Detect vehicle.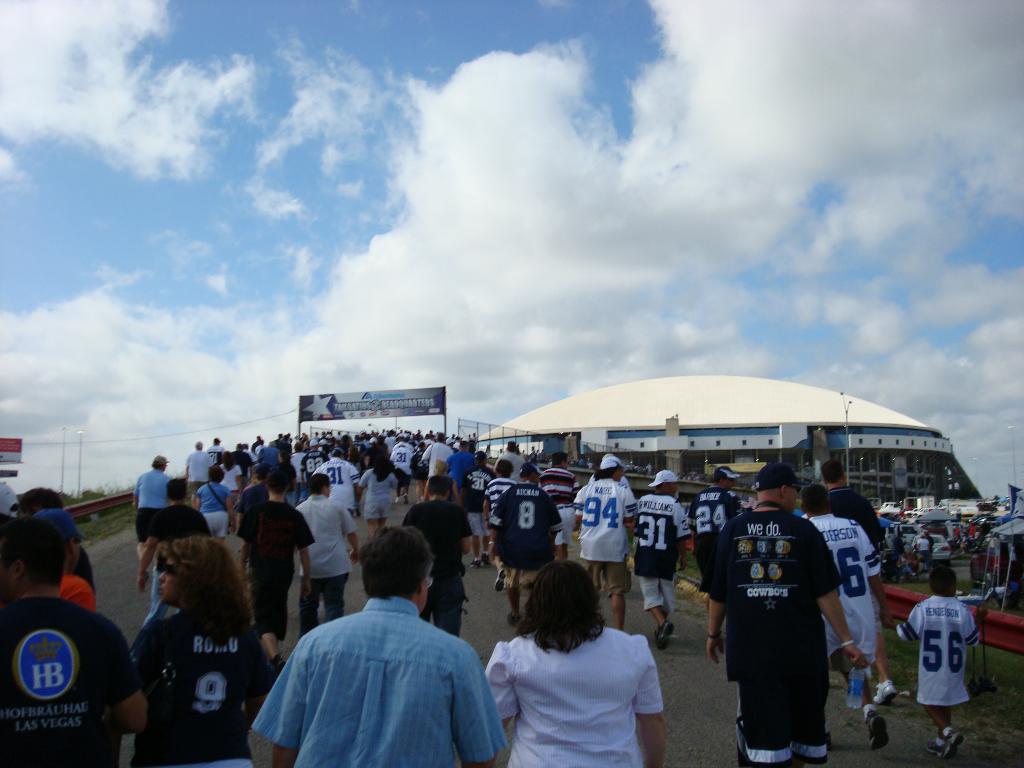
Detected at detection(890, 520, 918, 553).
